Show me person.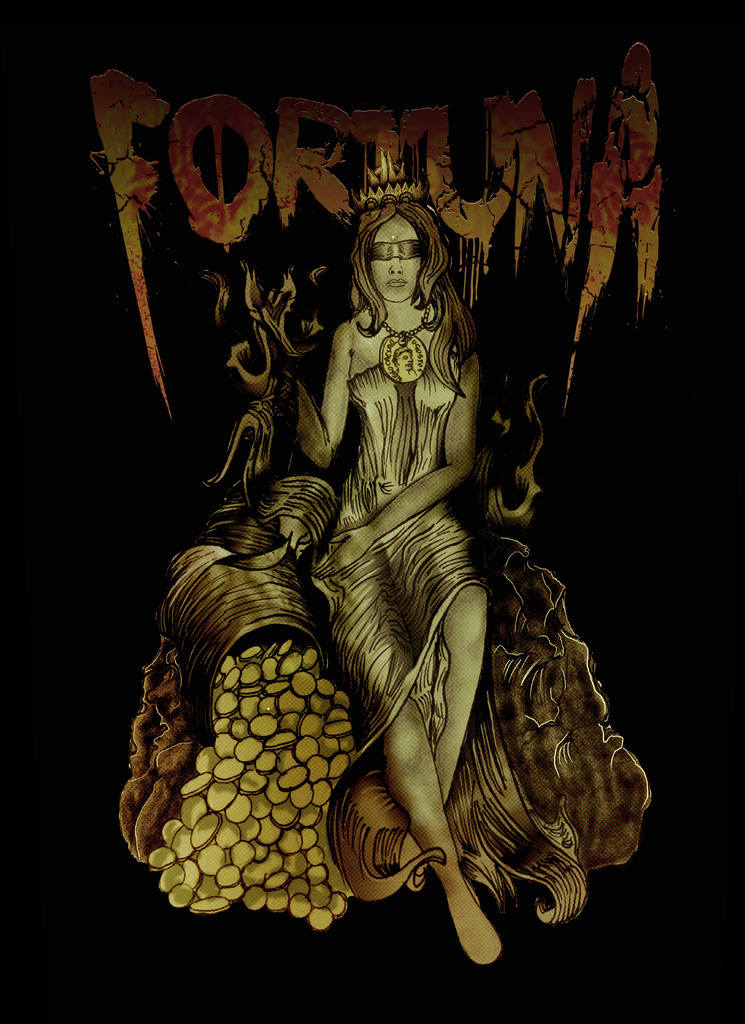
person is here: Rect(262, 189, 499, 962).
